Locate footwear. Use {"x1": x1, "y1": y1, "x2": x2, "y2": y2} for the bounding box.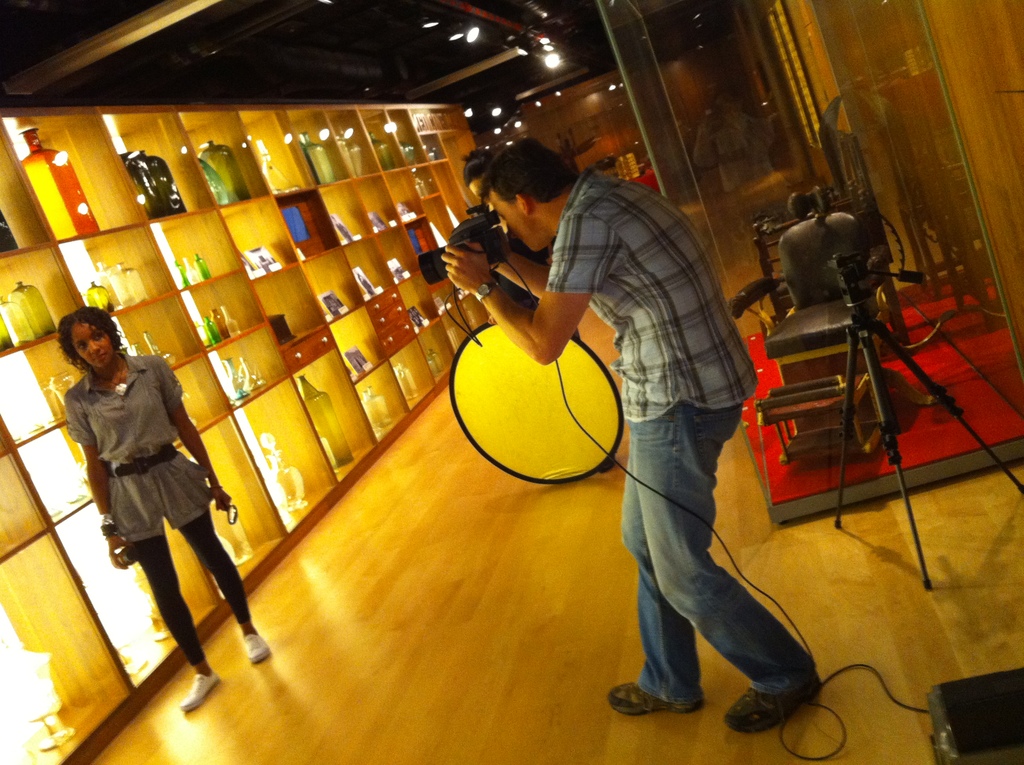
{"x1": 723, "y1": 688, "x2": 817, "y2": 732}.
